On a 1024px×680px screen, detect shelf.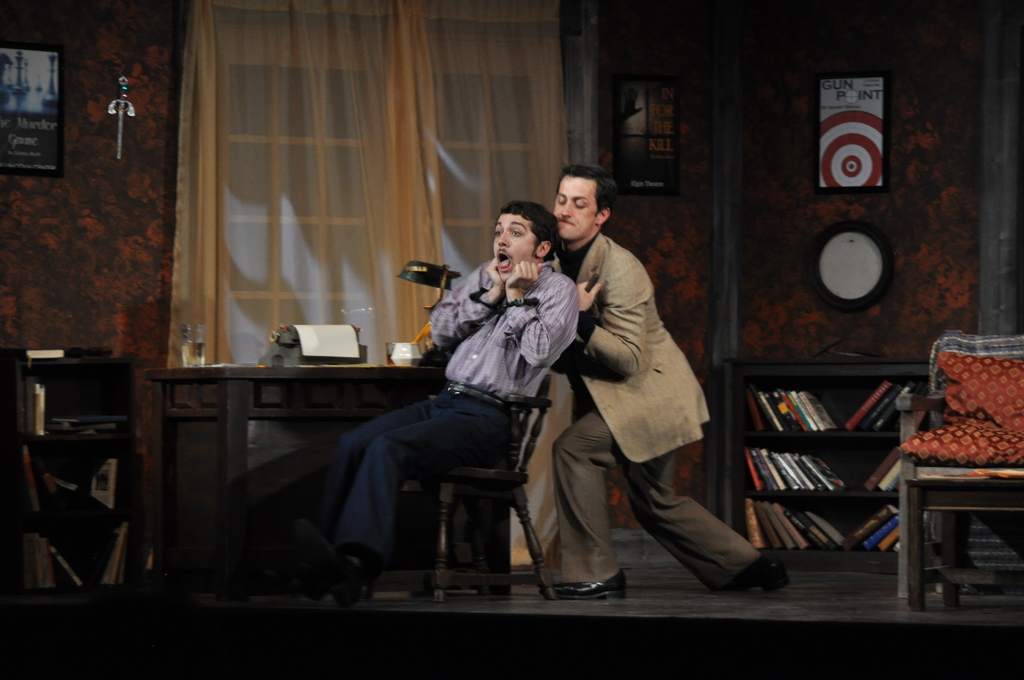
5, 341, 150, 595.
